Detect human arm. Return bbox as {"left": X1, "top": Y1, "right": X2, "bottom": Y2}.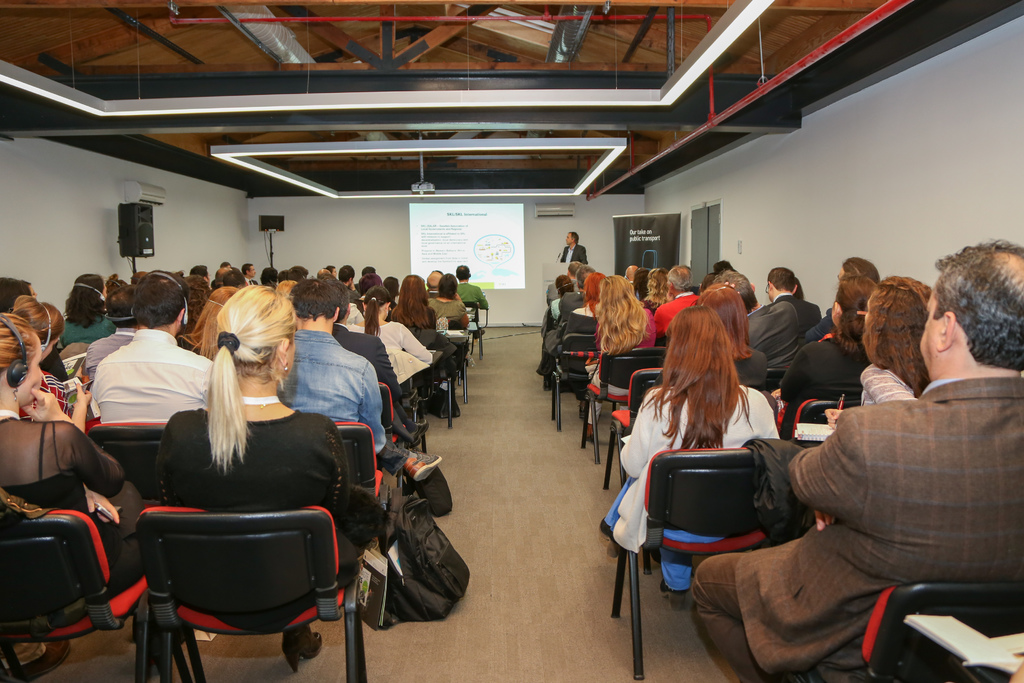
{"left": 353, "top": 352, "right": 383, "bottom": 457}.
